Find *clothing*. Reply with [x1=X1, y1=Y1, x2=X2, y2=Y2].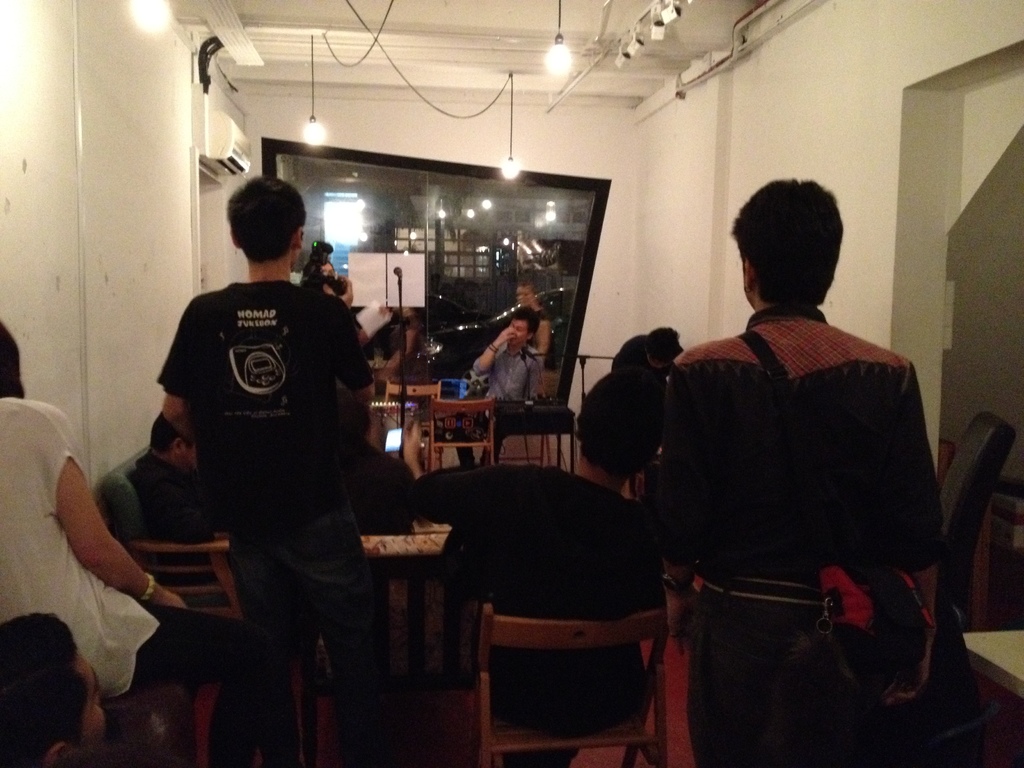
[x1=141, y1=456, x2=228, y2=542].
